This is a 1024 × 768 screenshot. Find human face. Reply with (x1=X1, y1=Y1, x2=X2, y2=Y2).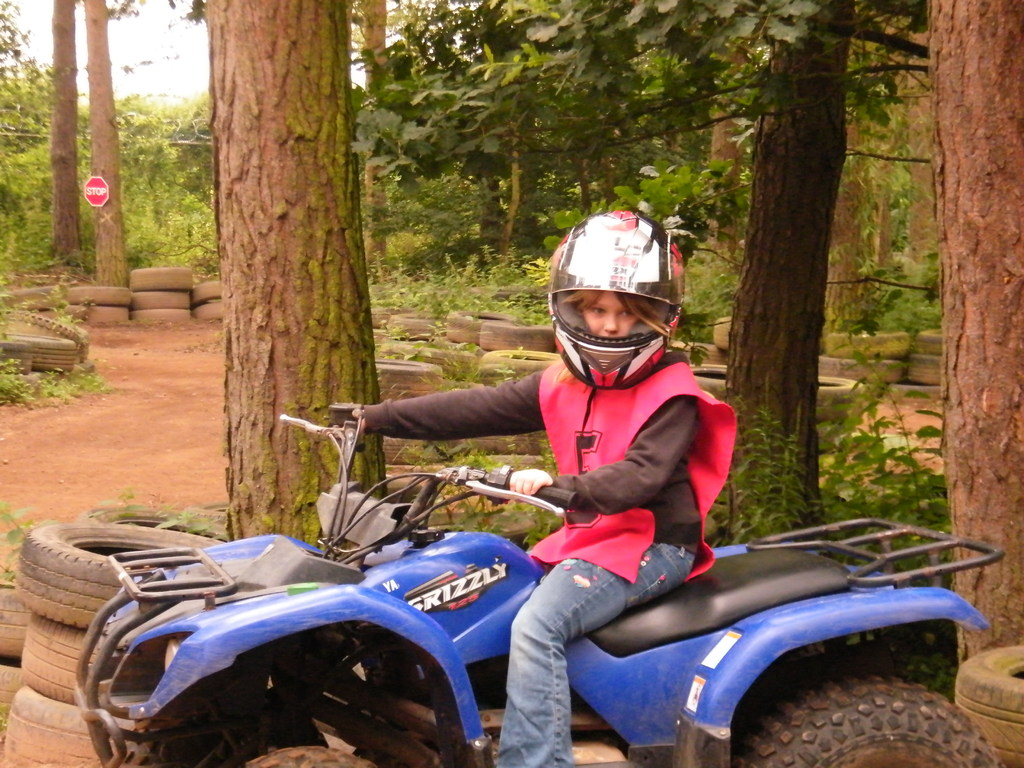
(x1=580, y1=289, x2=640, y2=333).
